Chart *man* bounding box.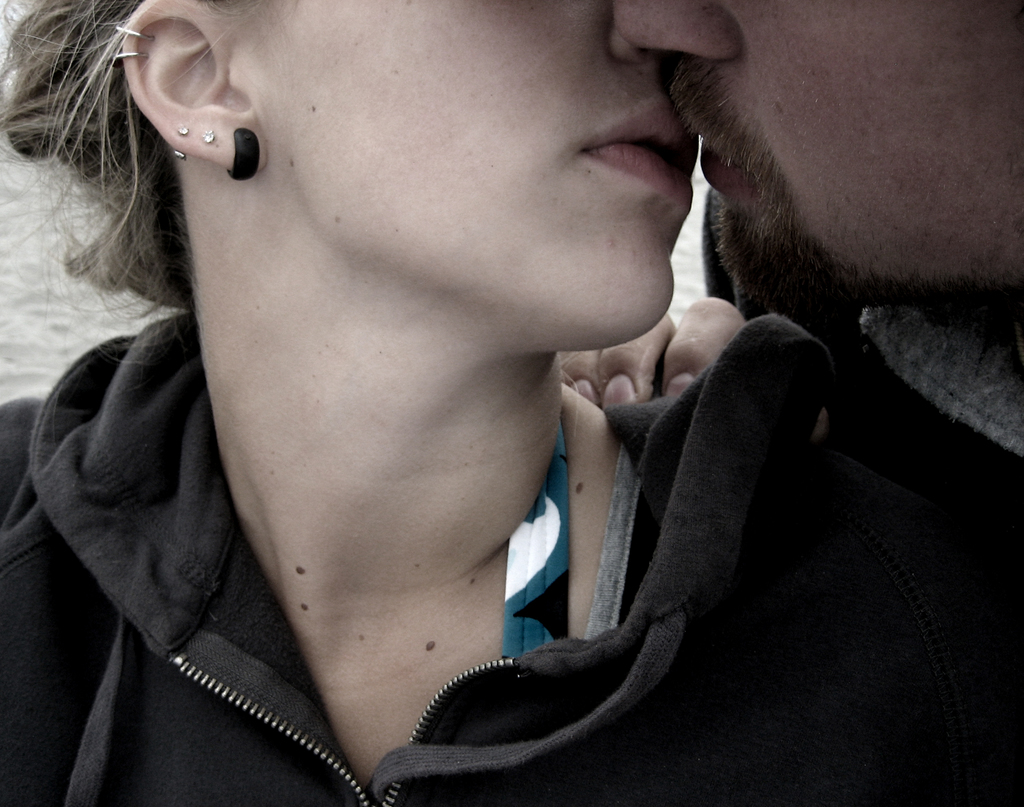
Charted: left=558, top=0, right=1014, bottom=454.
